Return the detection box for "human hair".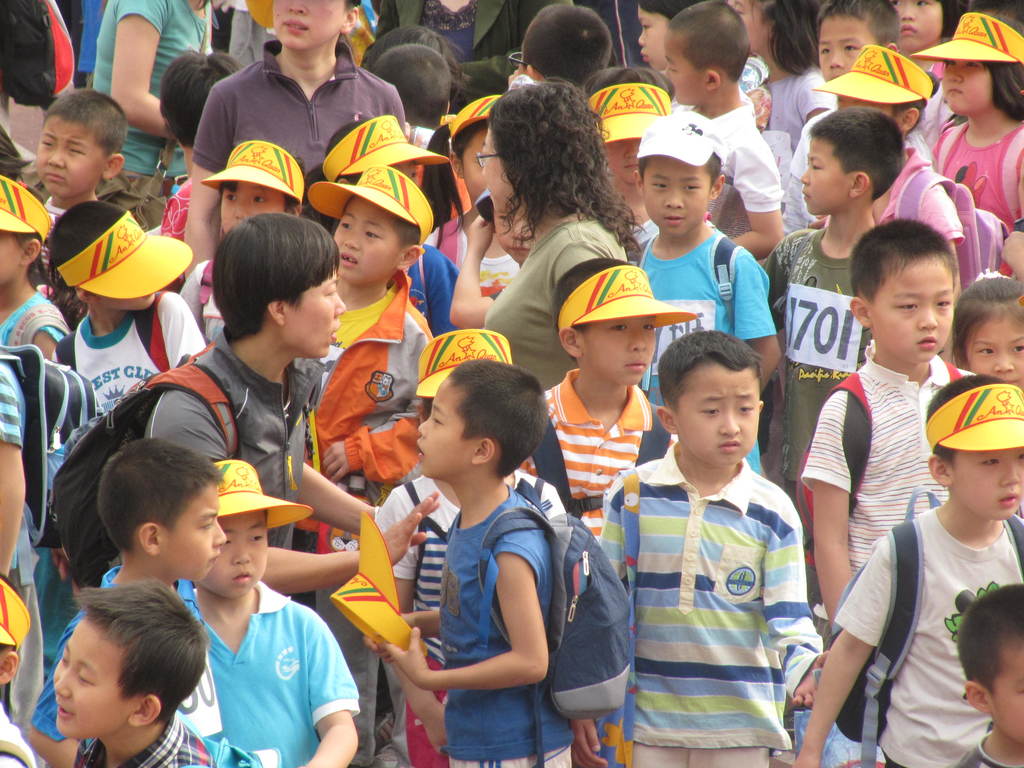
box(704, 150, 724, 198).
